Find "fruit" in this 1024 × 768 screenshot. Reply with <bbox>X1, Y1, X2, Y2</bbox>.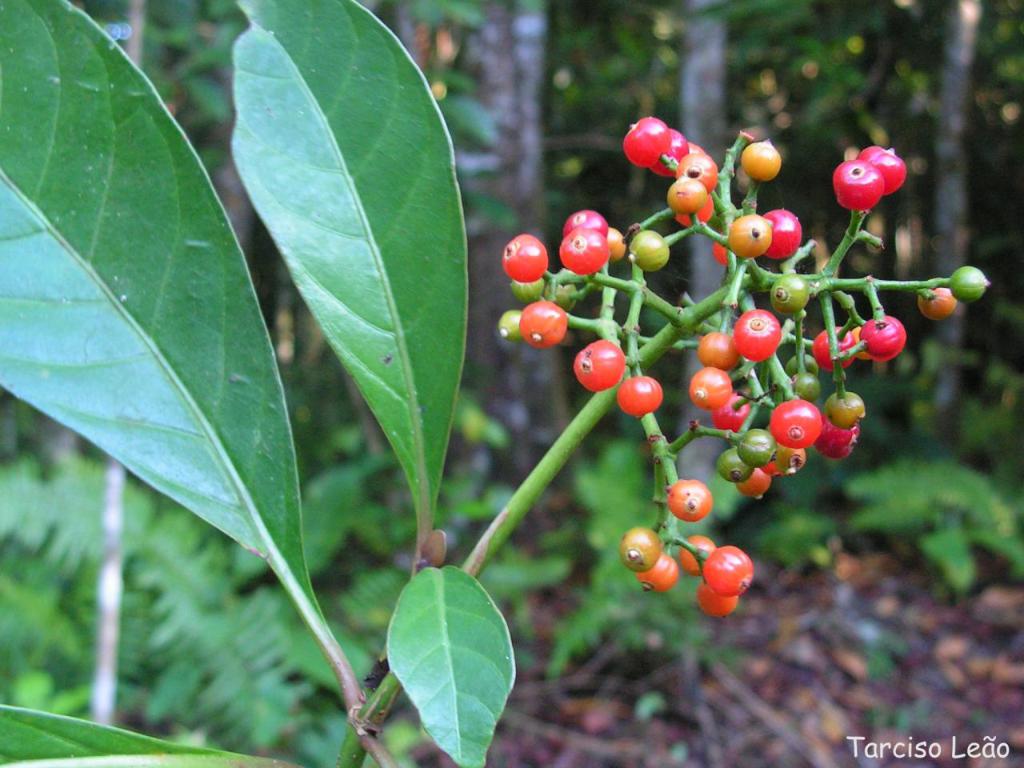
<bbox>694, 332, 738, 374</bbox>.
